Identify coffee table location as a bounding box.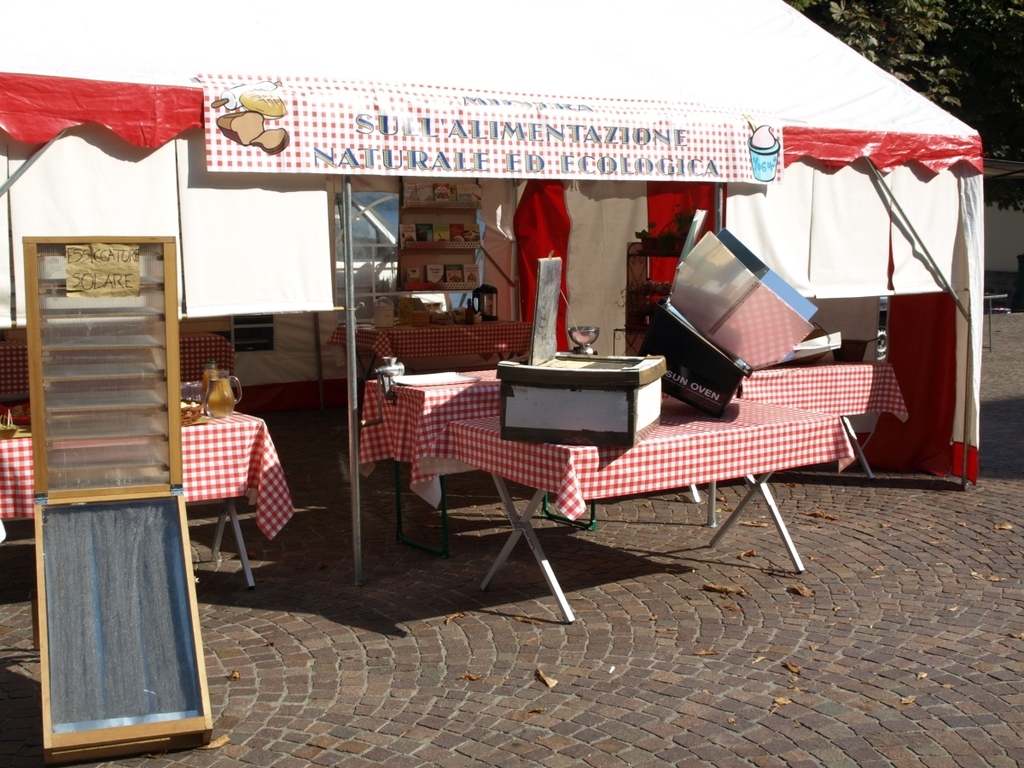
[715,361,918,485].
